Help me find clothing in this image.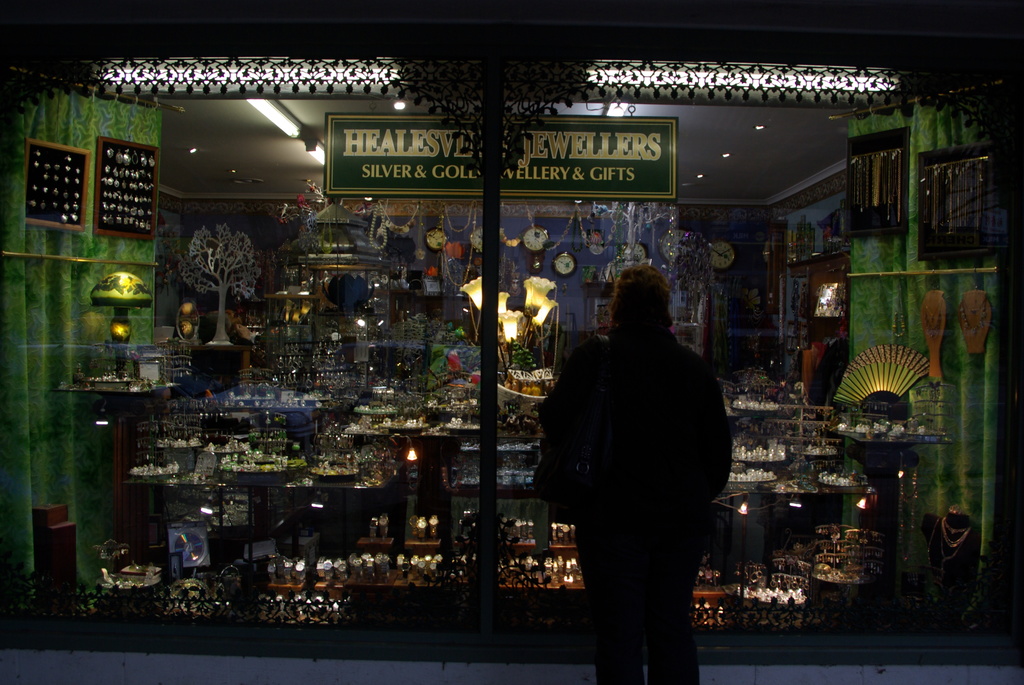
Found it: (534,271,742,661).
